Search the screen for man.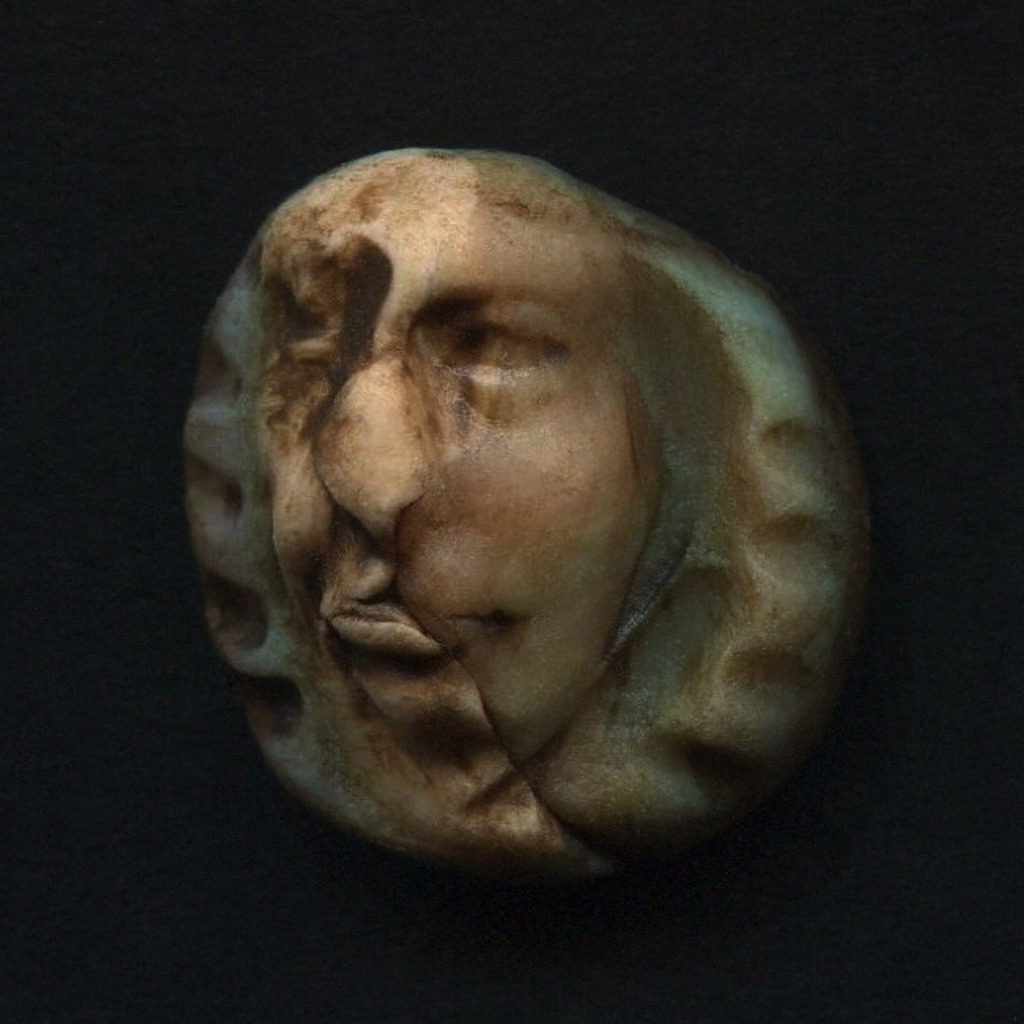
Found at bbox(206, 157, 718, 840).
